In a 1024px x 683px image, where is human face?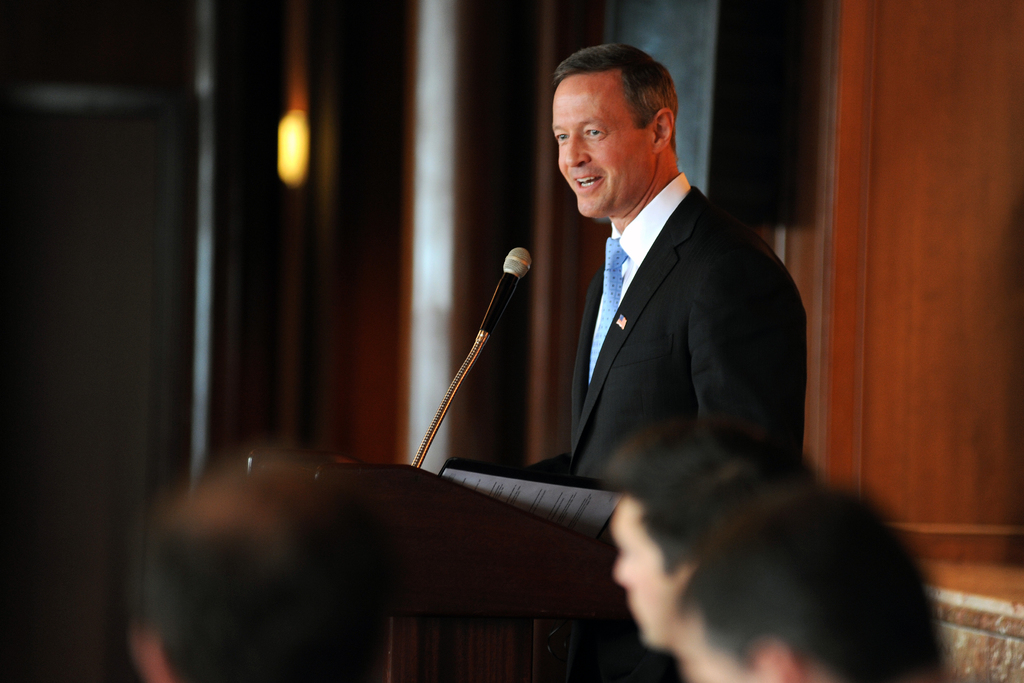
[left=557, top=80, right=650, bottom=215].
